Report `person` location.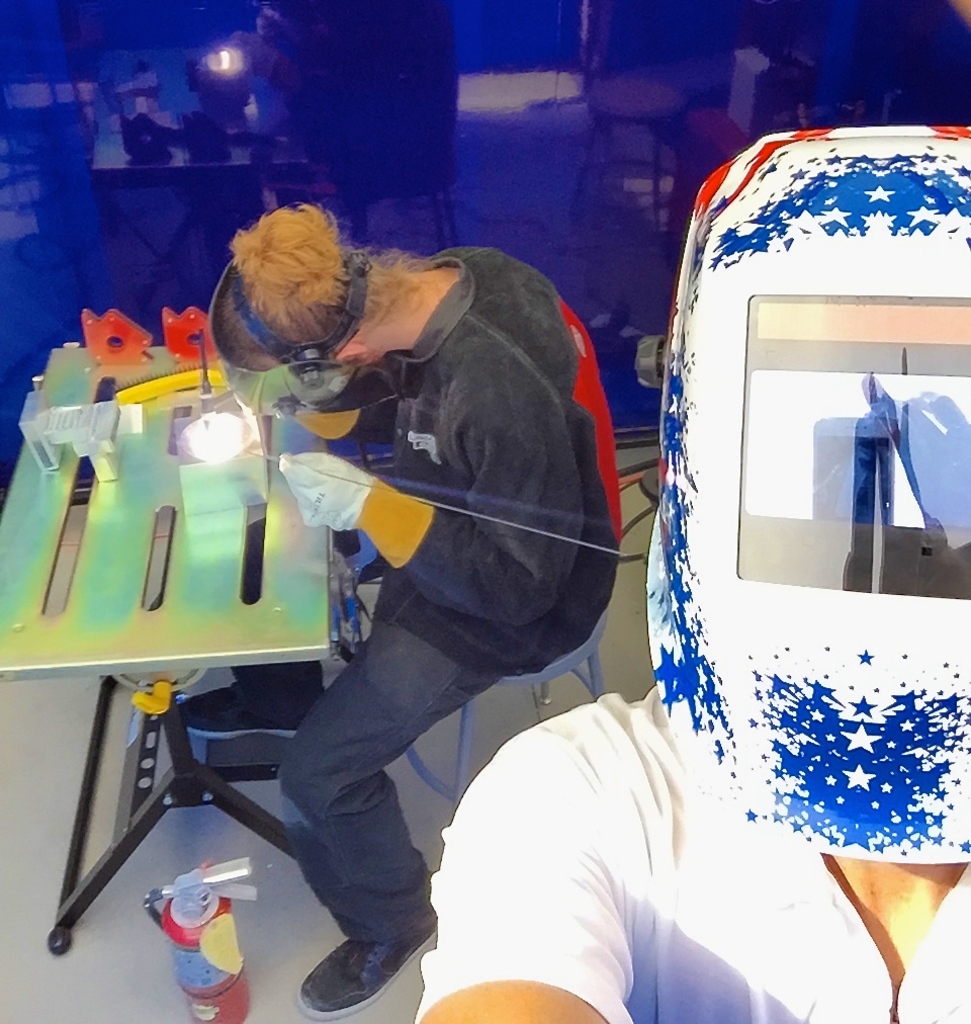
Report: [left=191, top=152, right=618, bottom=992].
